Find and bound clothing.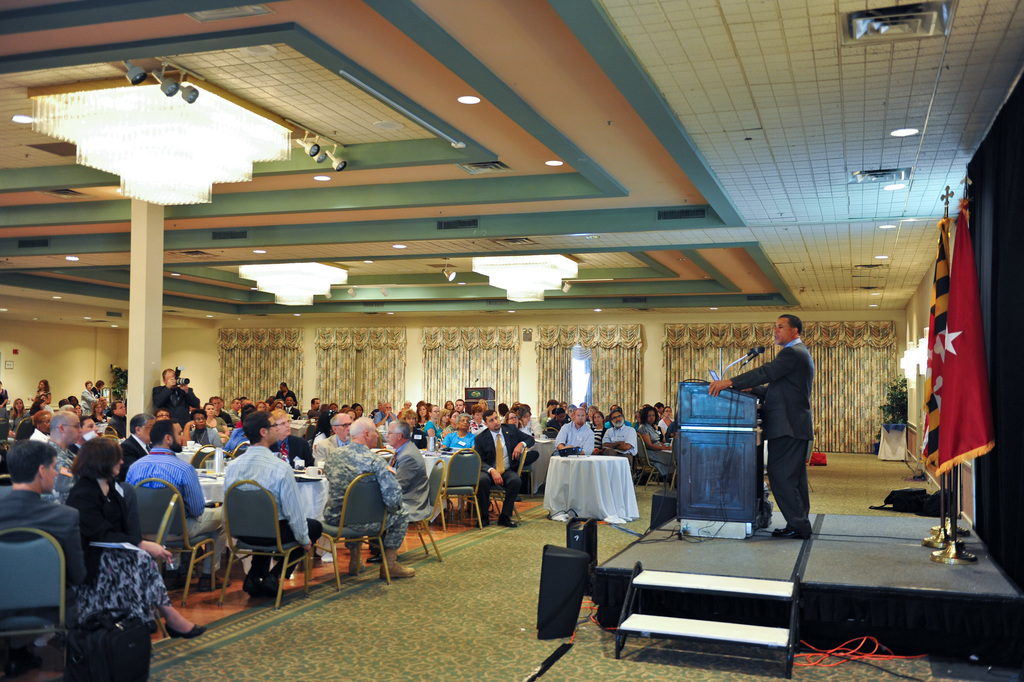
Bound: [442,433,473,454].
